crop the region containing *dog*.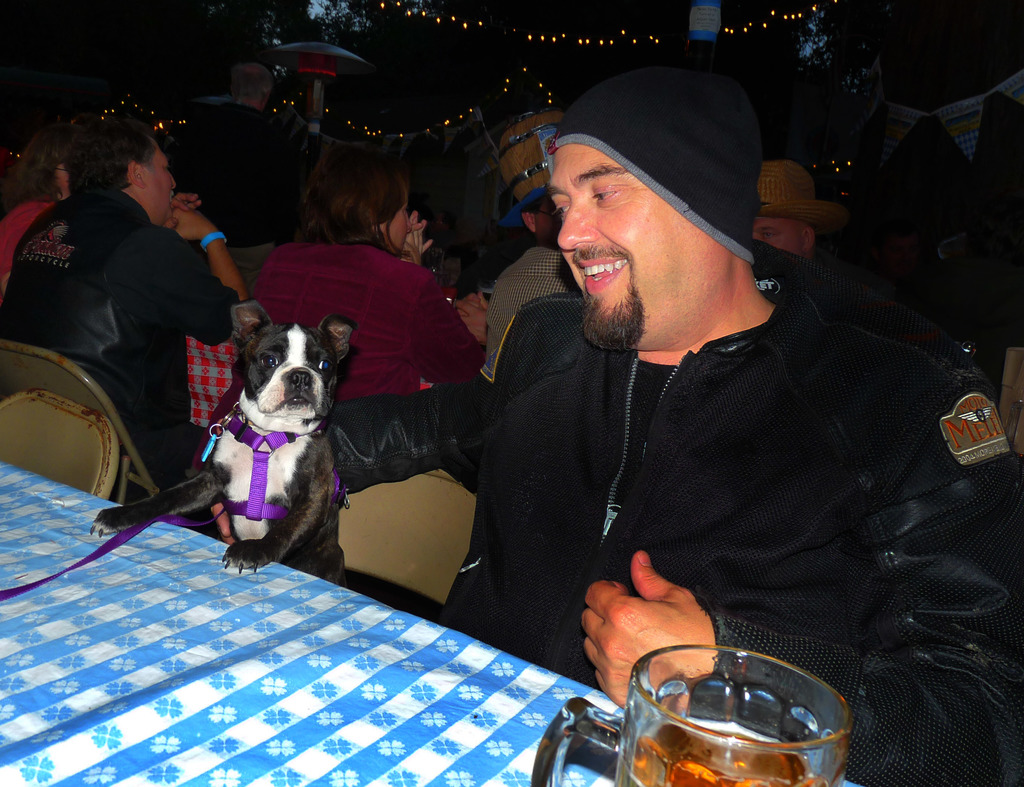
Crop region: [x1=89, y1=298, x2=361, y2=574].
